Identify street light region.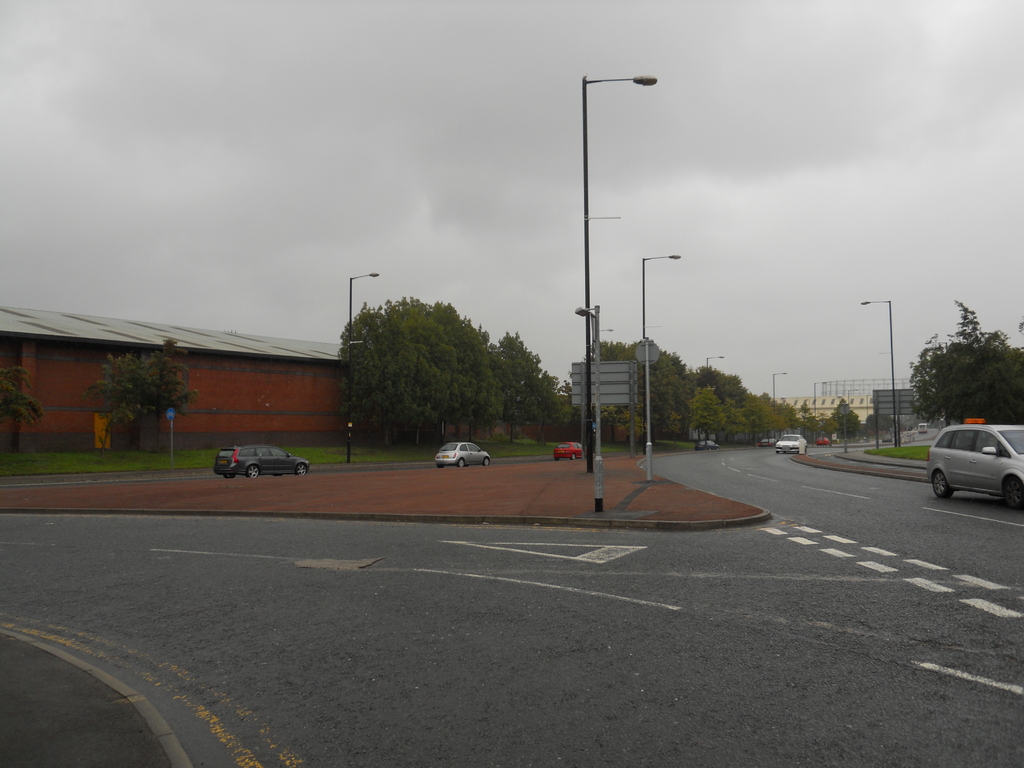
Region: 639/251/685/479.
